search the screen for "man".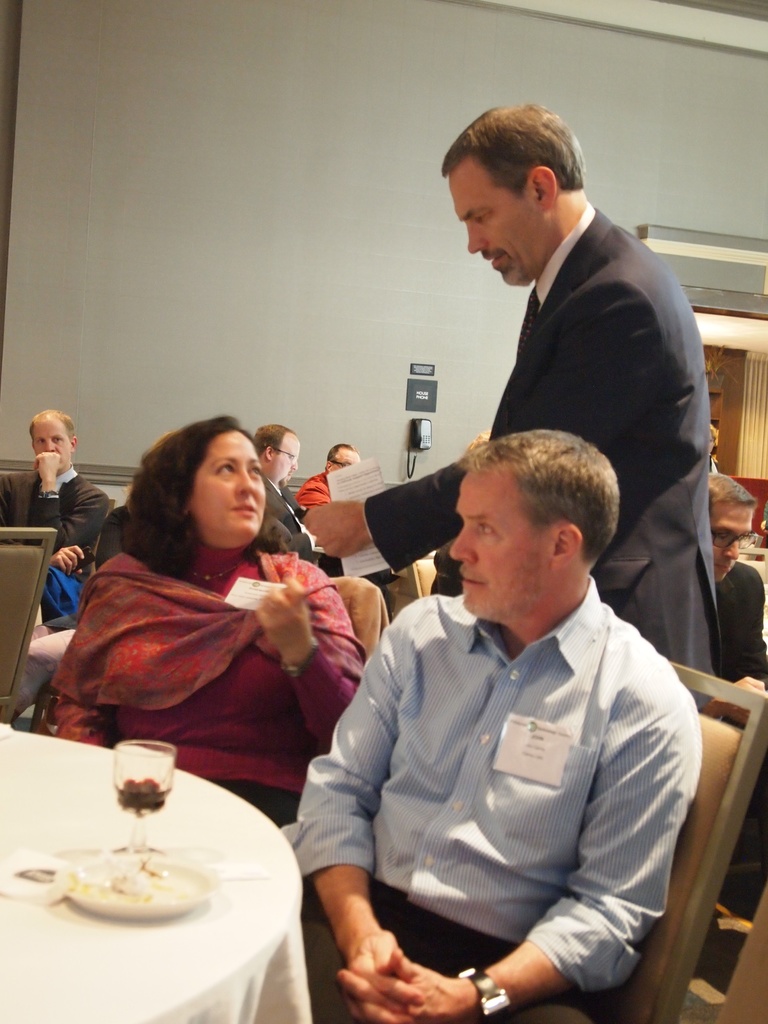
Found at [left=301, top=100, right=724, bottom=716].
